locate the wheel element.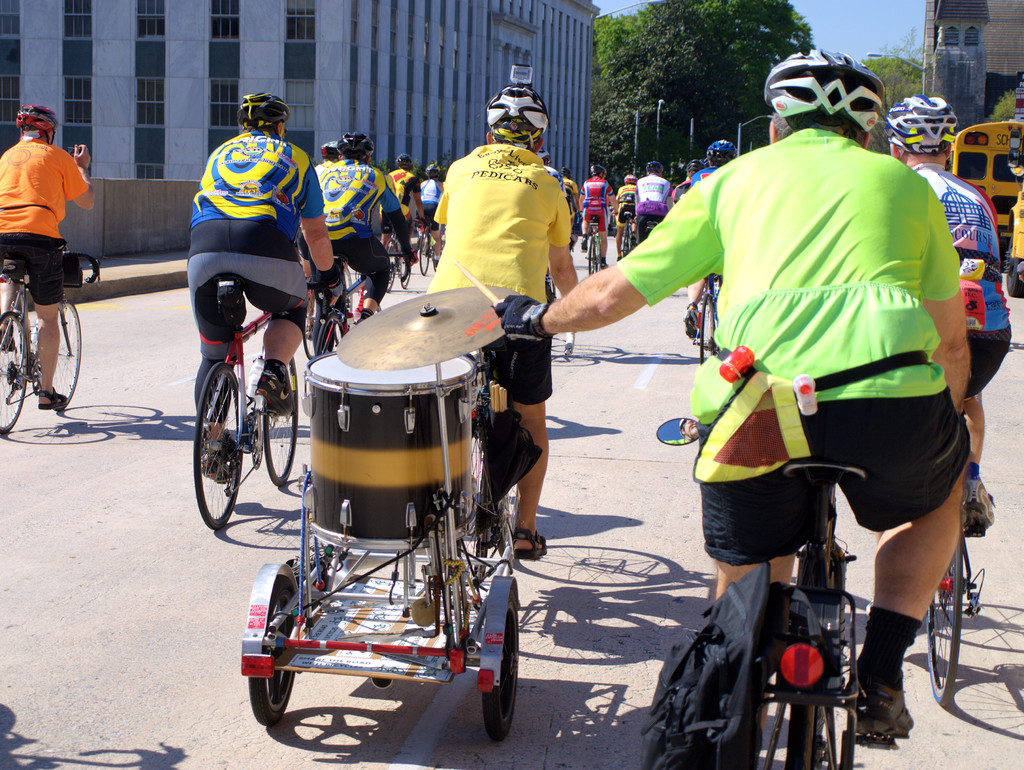
Element bbox: [265, 358, 297, 477].
